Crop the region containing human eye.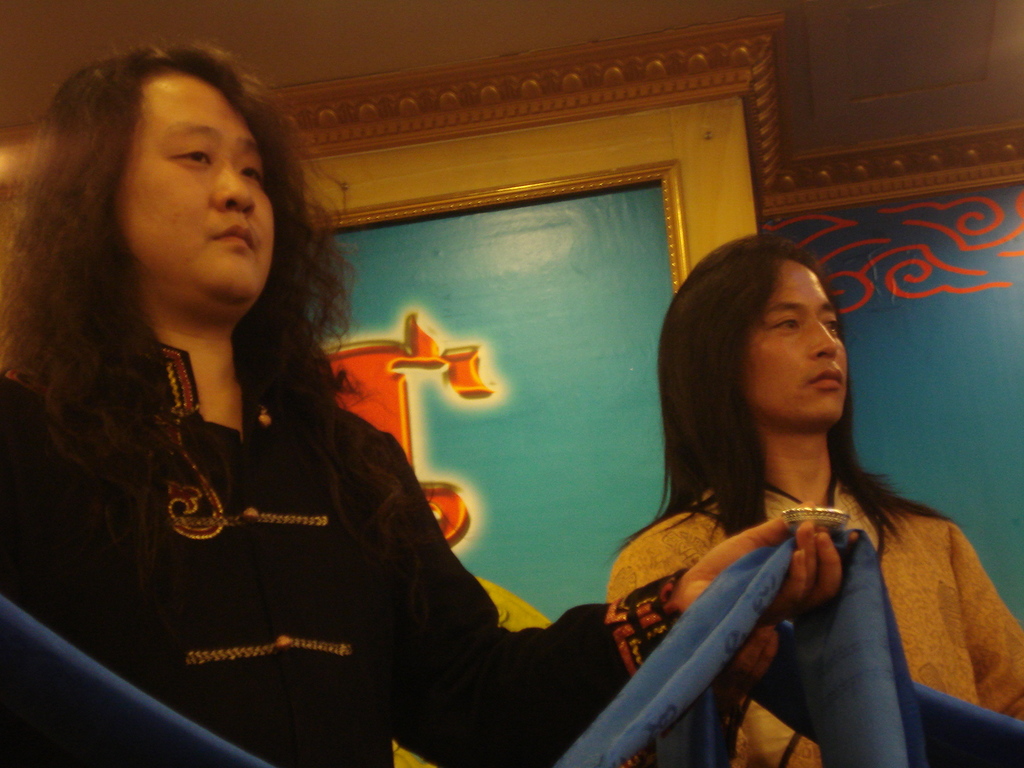
Crop region: bbox(820, 311, 840, 336).
